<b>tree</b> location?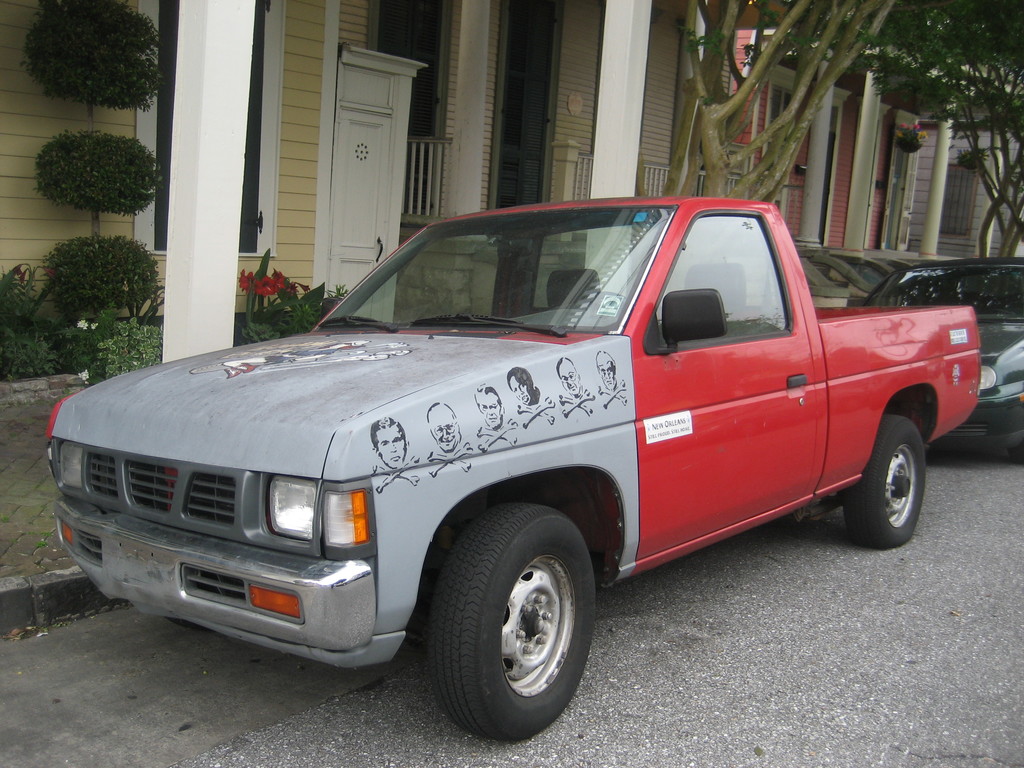
left=845, top=1, right=1023, bottom=263
